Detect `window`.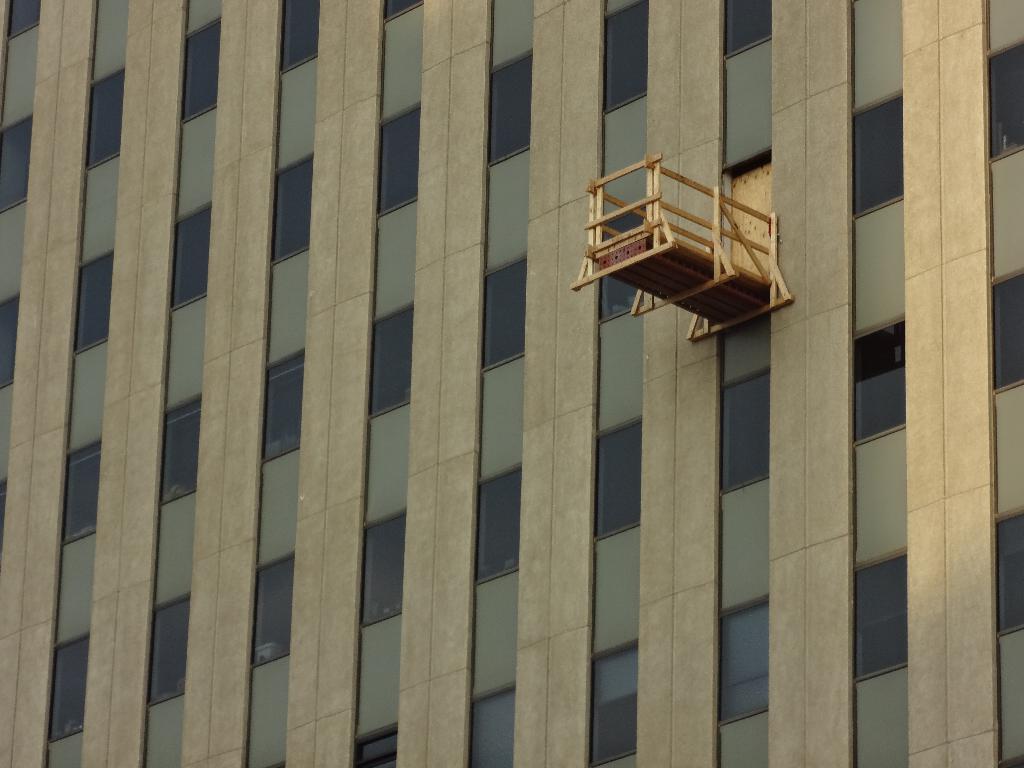
Detected at 266 760 285 767.
